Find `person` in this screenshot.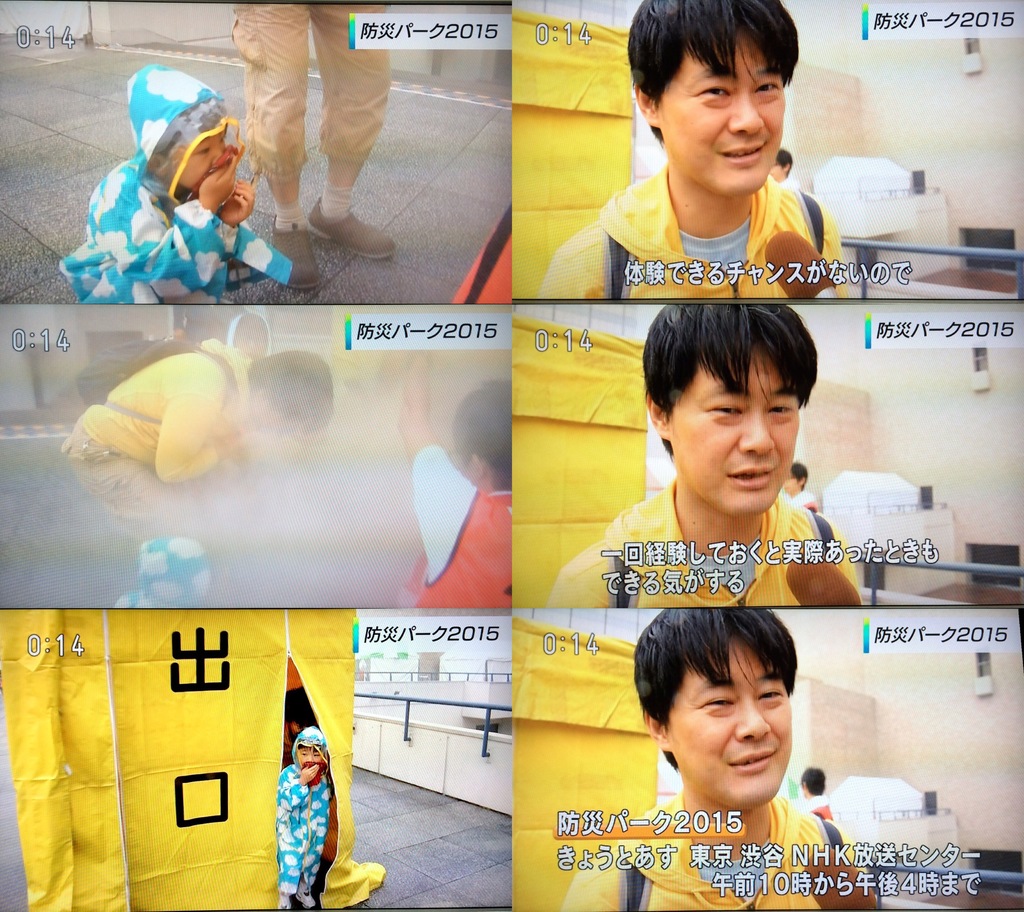
The bounding box for `person` is region(568, 606, 884, 911).
